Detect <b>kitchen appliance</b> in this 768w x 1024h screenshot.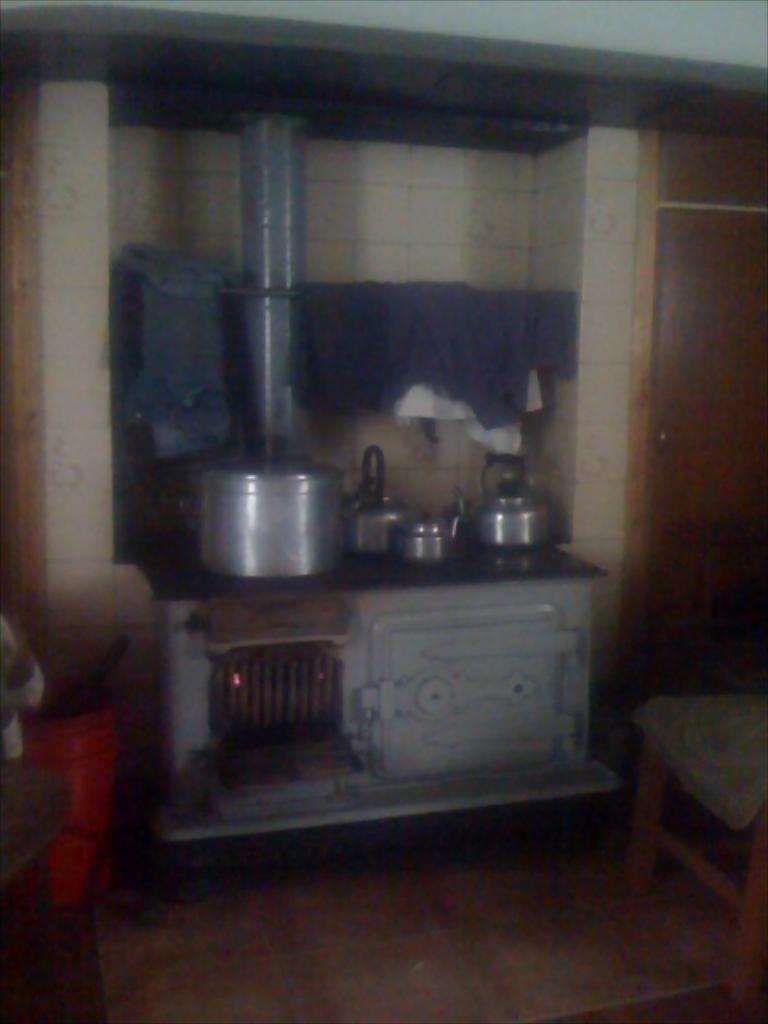
Detection: x1=373, y1=502, x2=461, y2=560.
